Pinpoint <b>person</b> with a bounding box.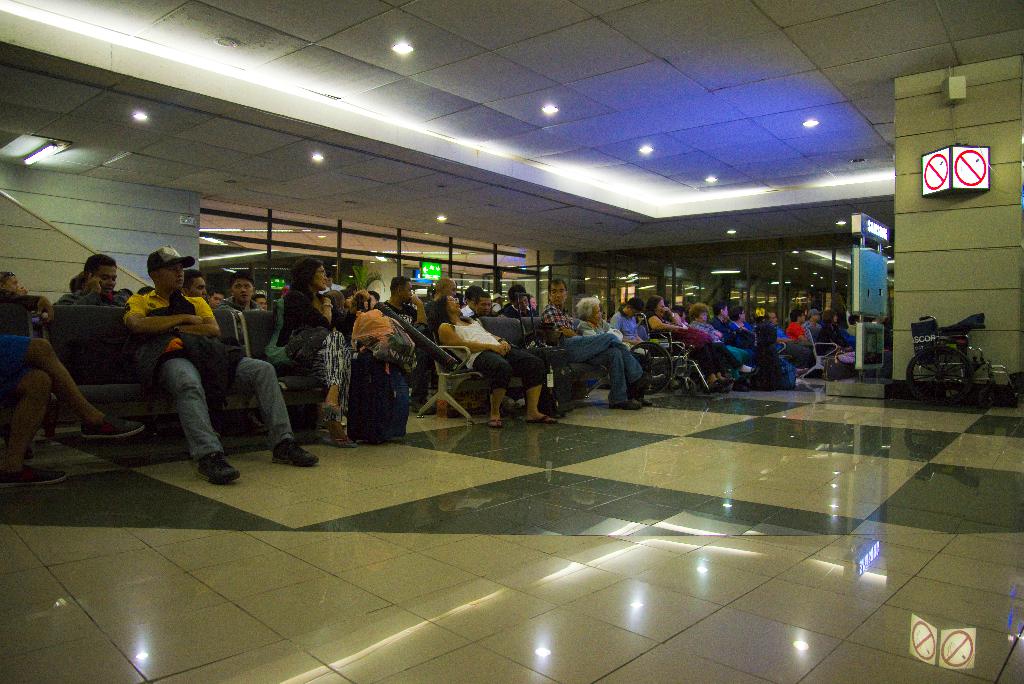
BBox(0, 266, 28, 298).
